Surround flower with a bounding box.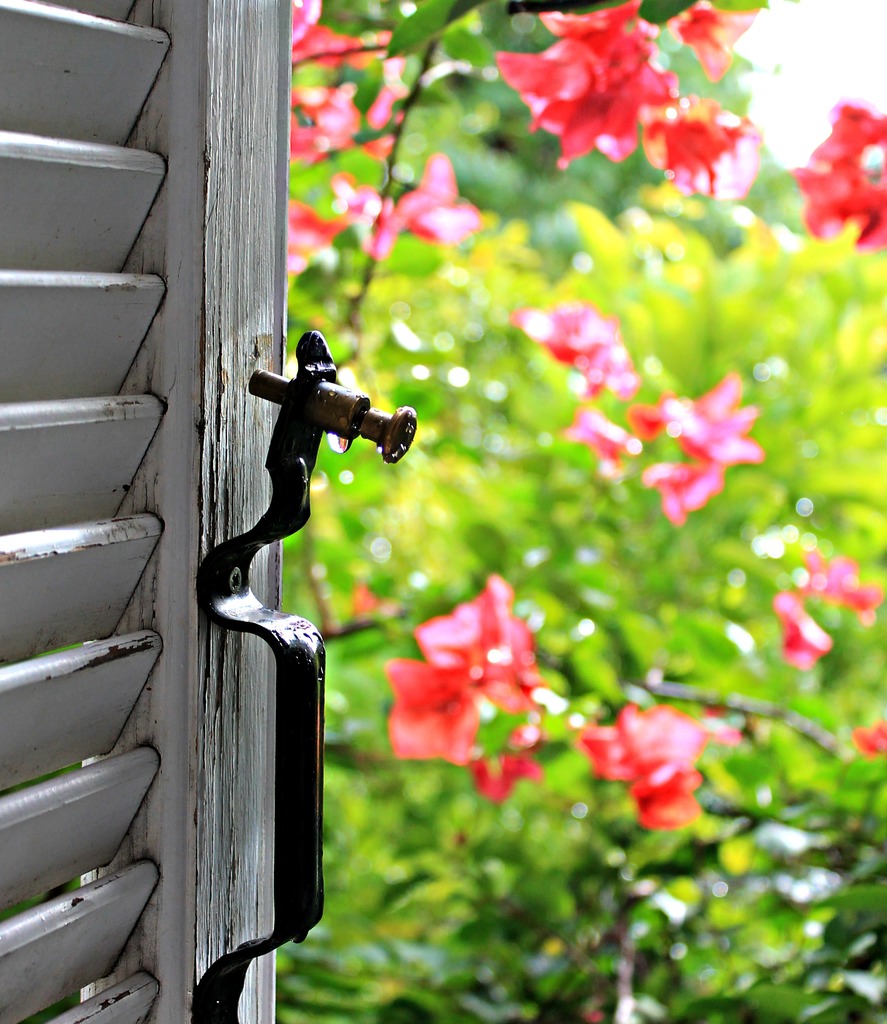
left=796, top=550, right=886, bottom=632.
